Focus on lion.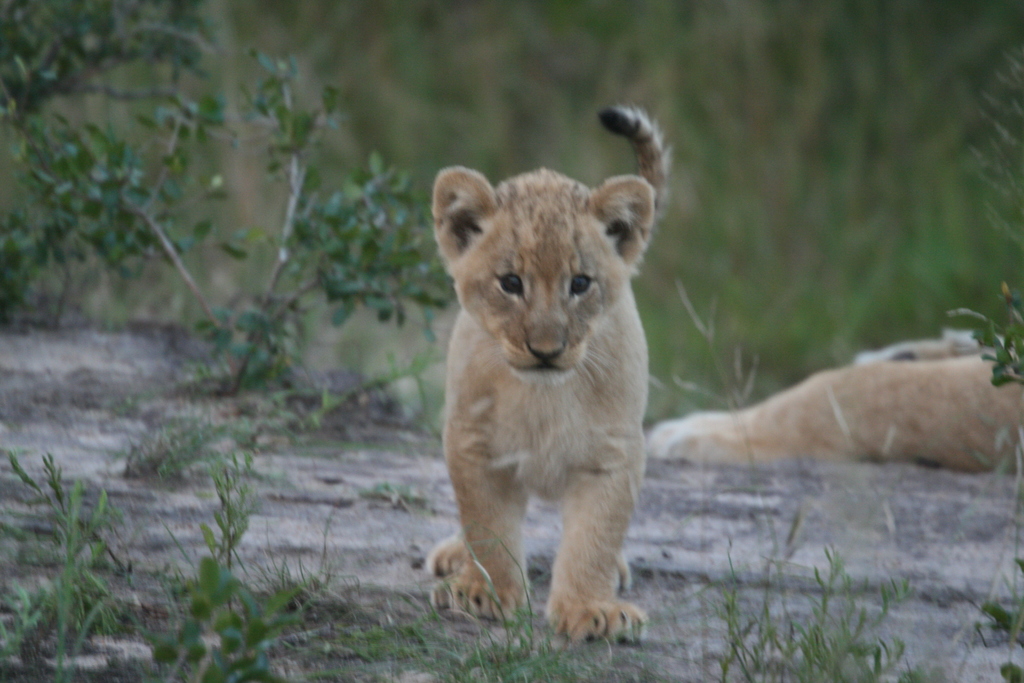
Focused at l=648, t=333, r=1023, b=469.
